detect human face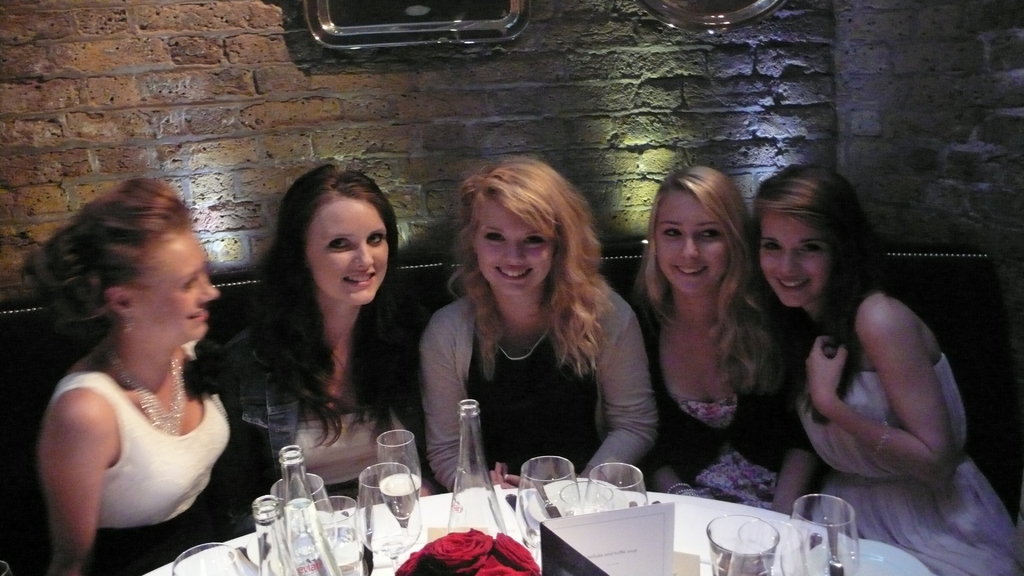
{"left": 140, "top": 234, "right": 218, "bottom": 342}
